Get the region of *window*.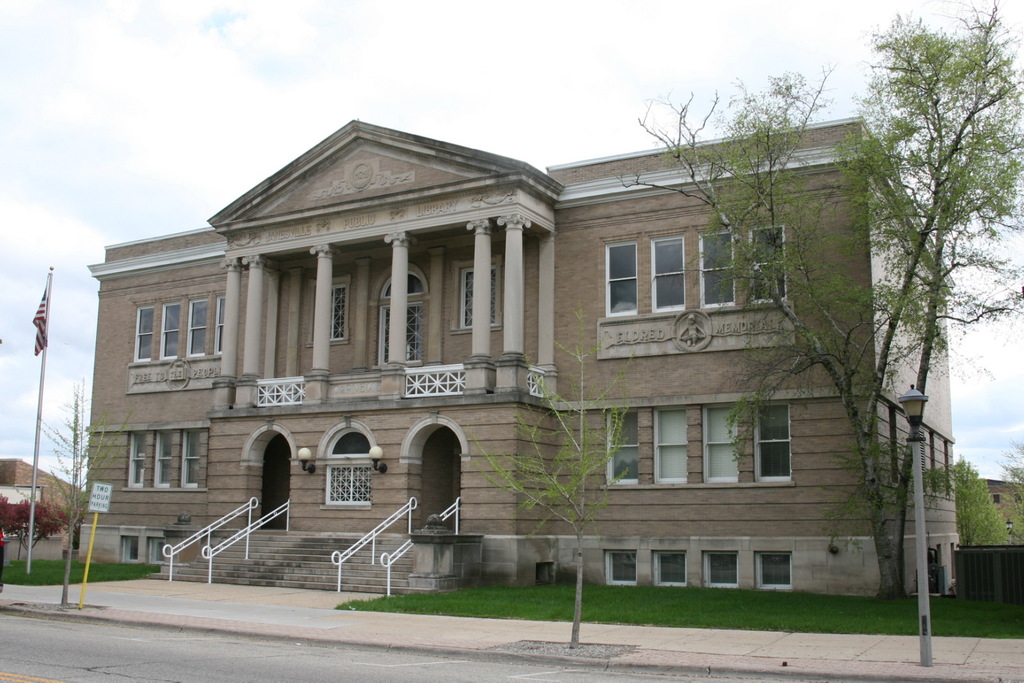
box(186, 299, 206, 358).
